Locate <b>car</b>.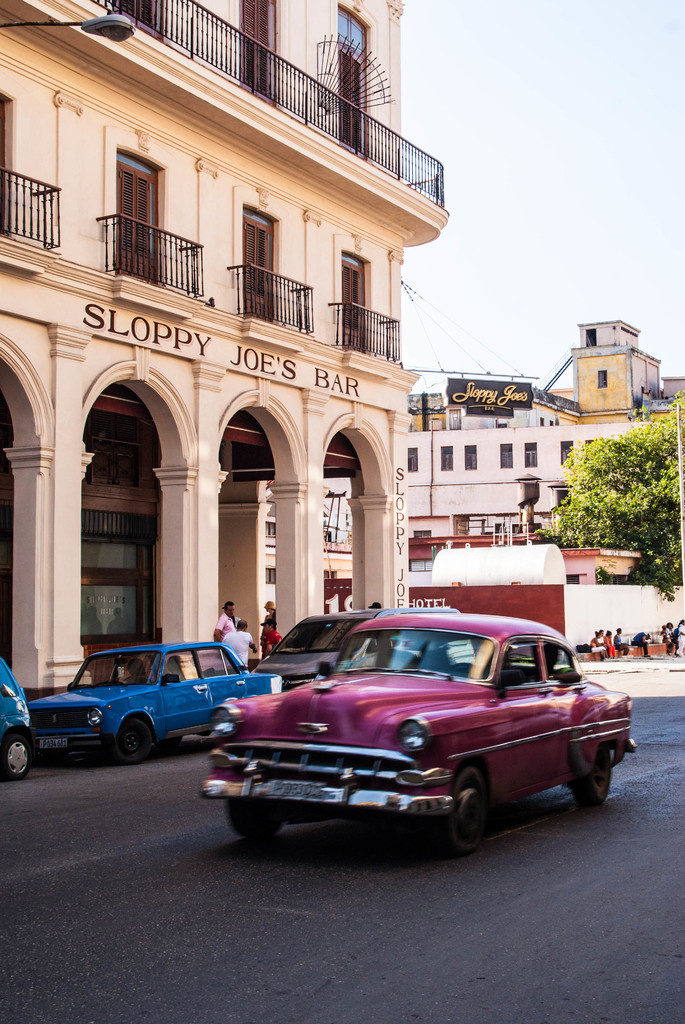
Bounding box: box=[29, 637, 284, 774].
